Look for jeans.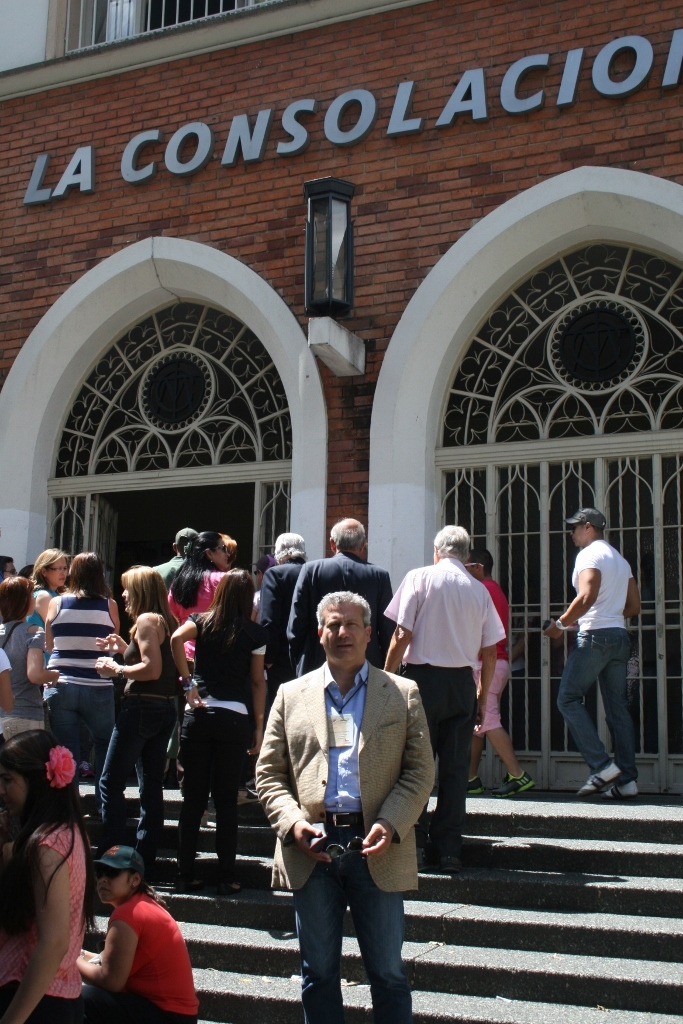
Found: Rect(560, 624, 653, 799).
